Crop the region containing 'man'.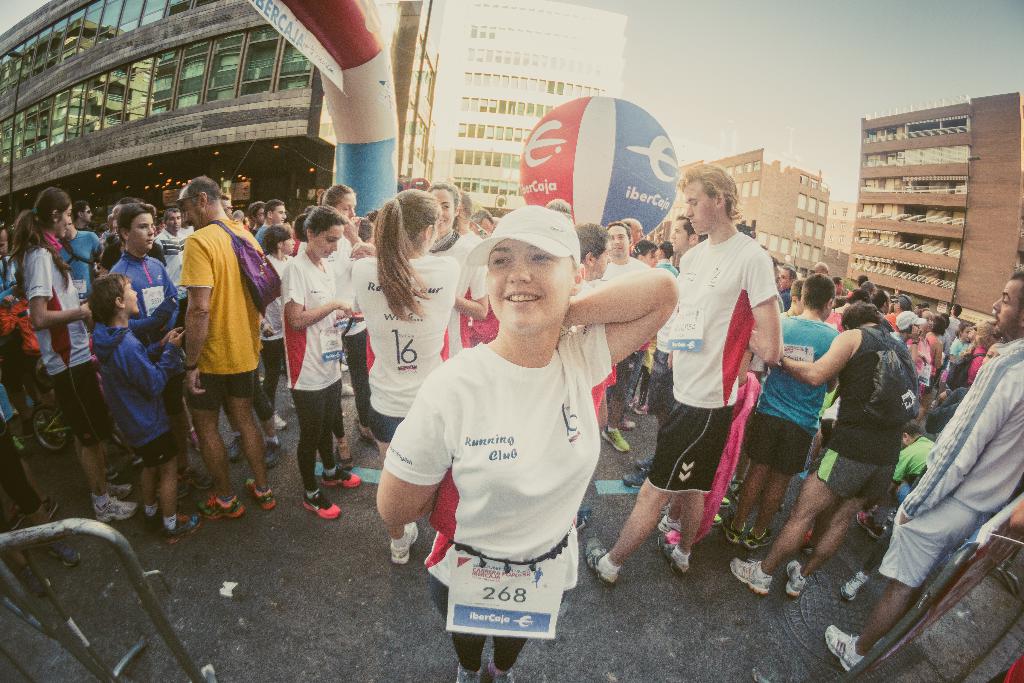
Crop region: 868, 288, 886, 318.
